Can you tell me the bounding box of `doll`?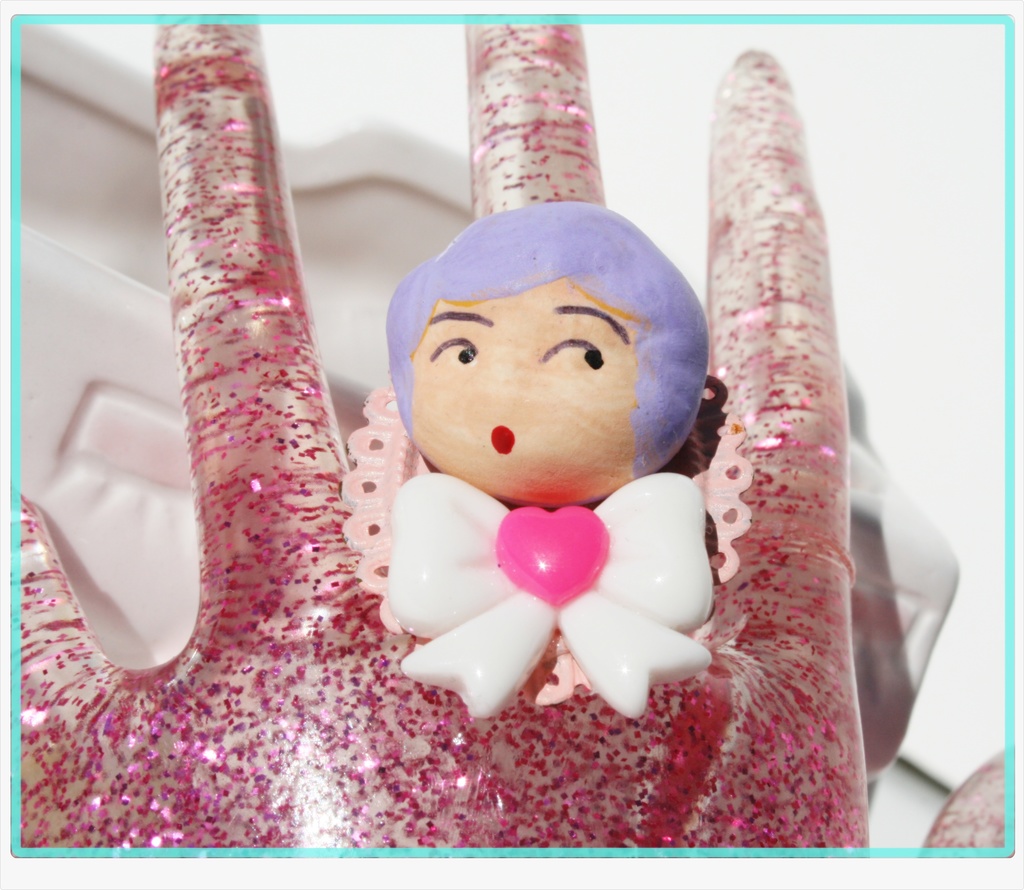
[left=403, top=205, right=714, bottom=729].
